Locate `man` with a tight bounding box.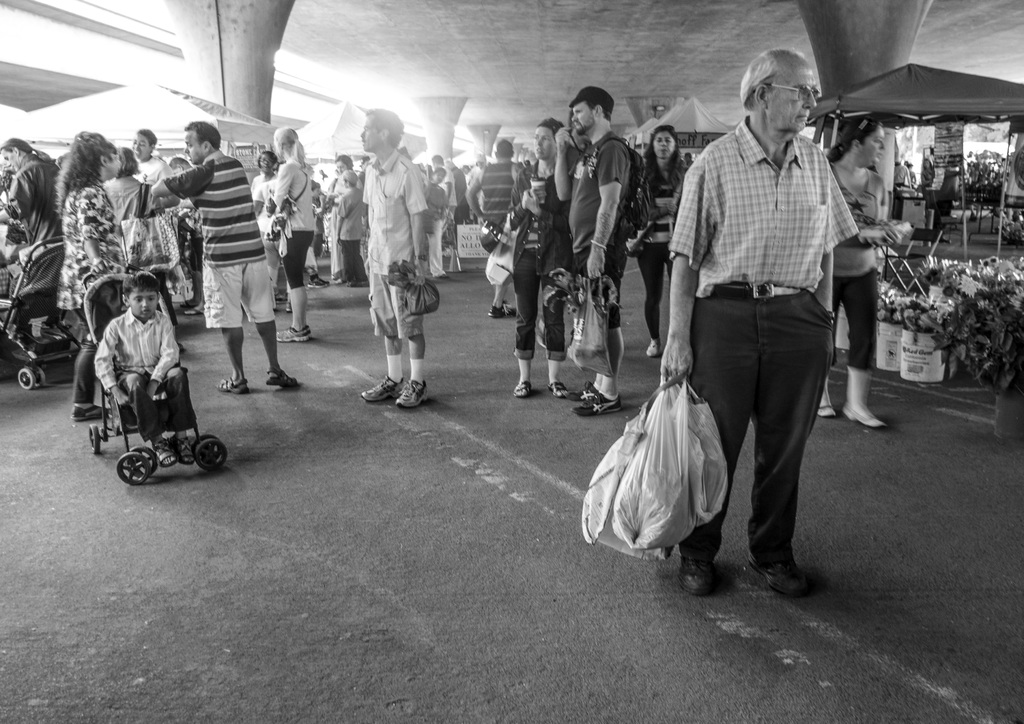
429 151 457 257.
